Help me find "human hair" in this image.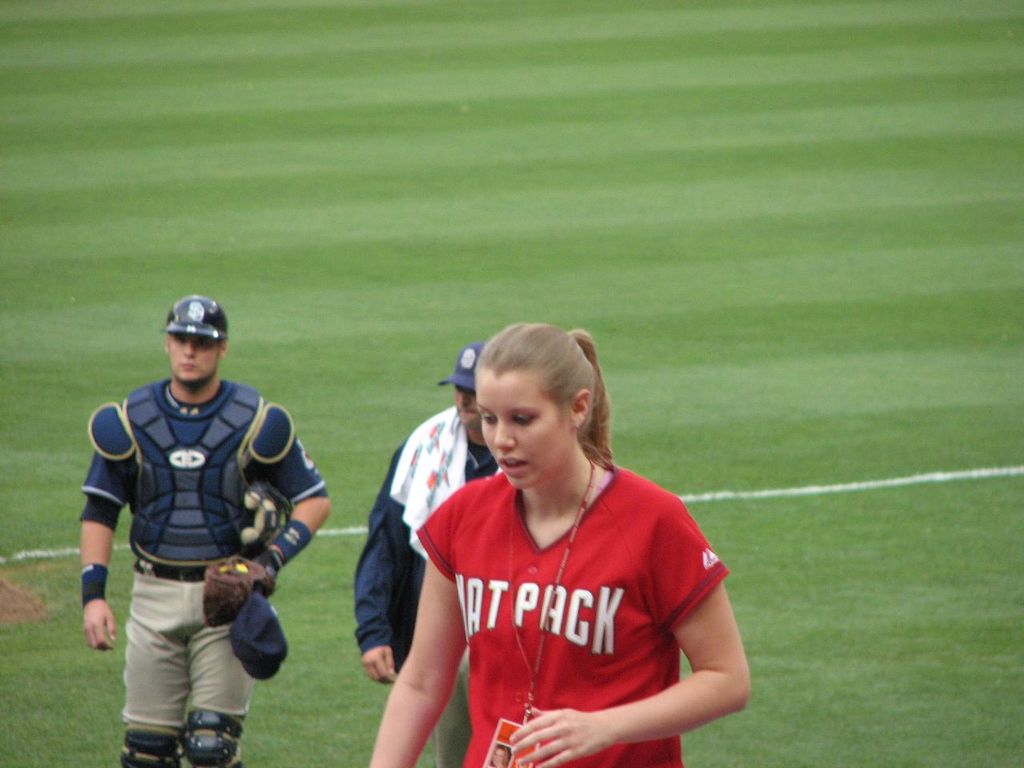
Found it: 457, 329, 605, 502.
